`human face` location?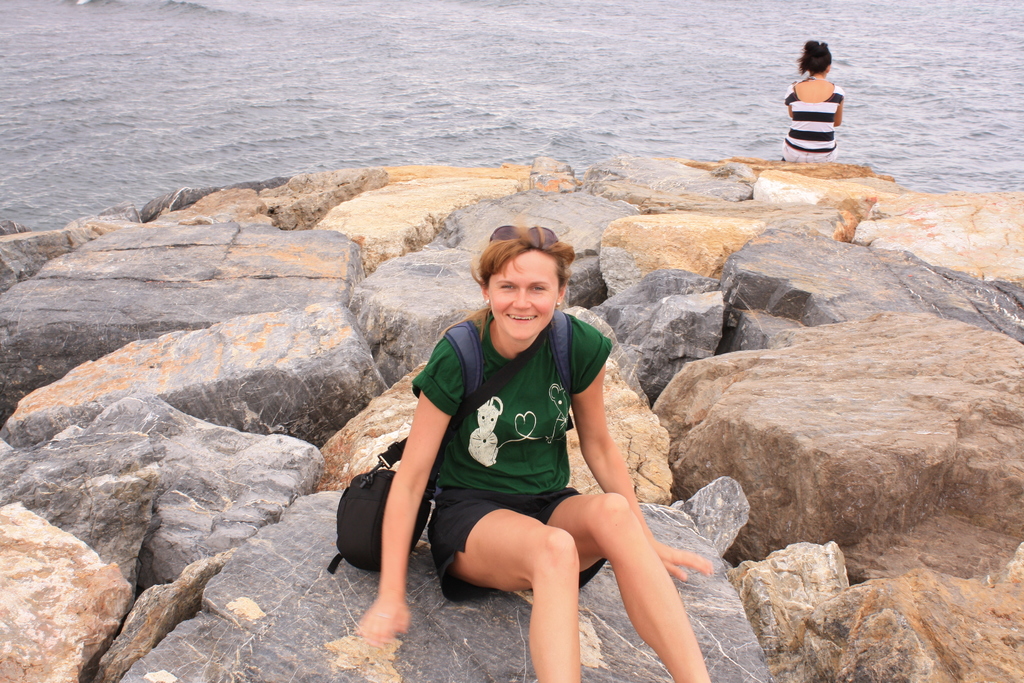
box(490, 251, 559, 339)
